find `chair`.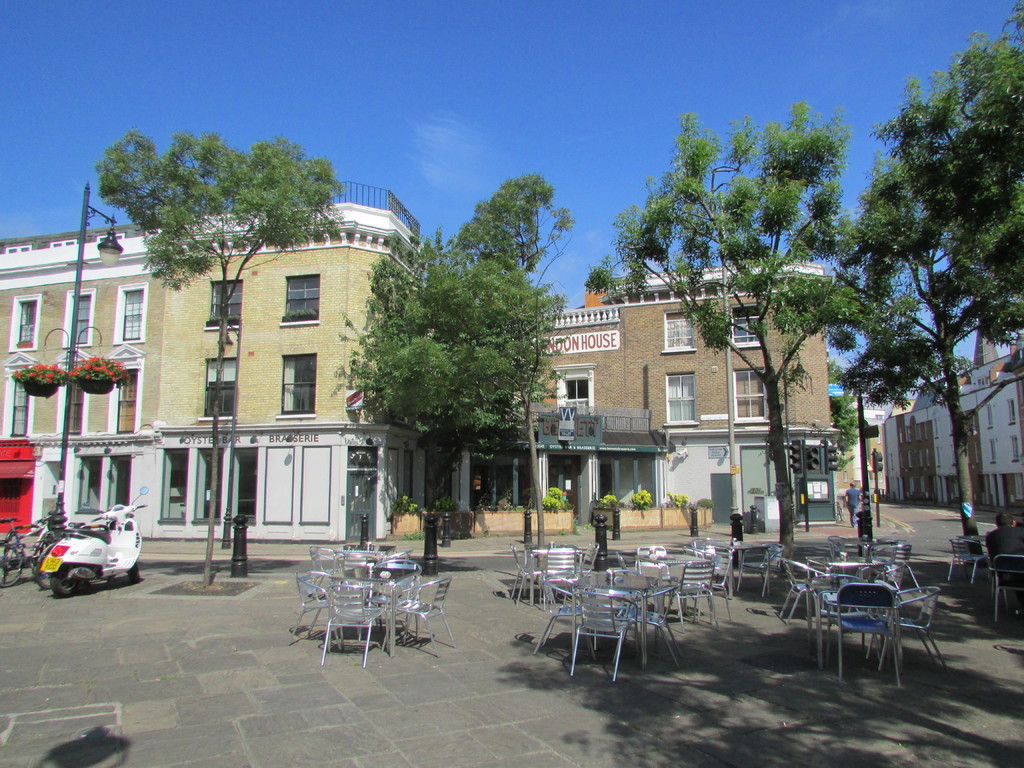
872,542,908,582.
